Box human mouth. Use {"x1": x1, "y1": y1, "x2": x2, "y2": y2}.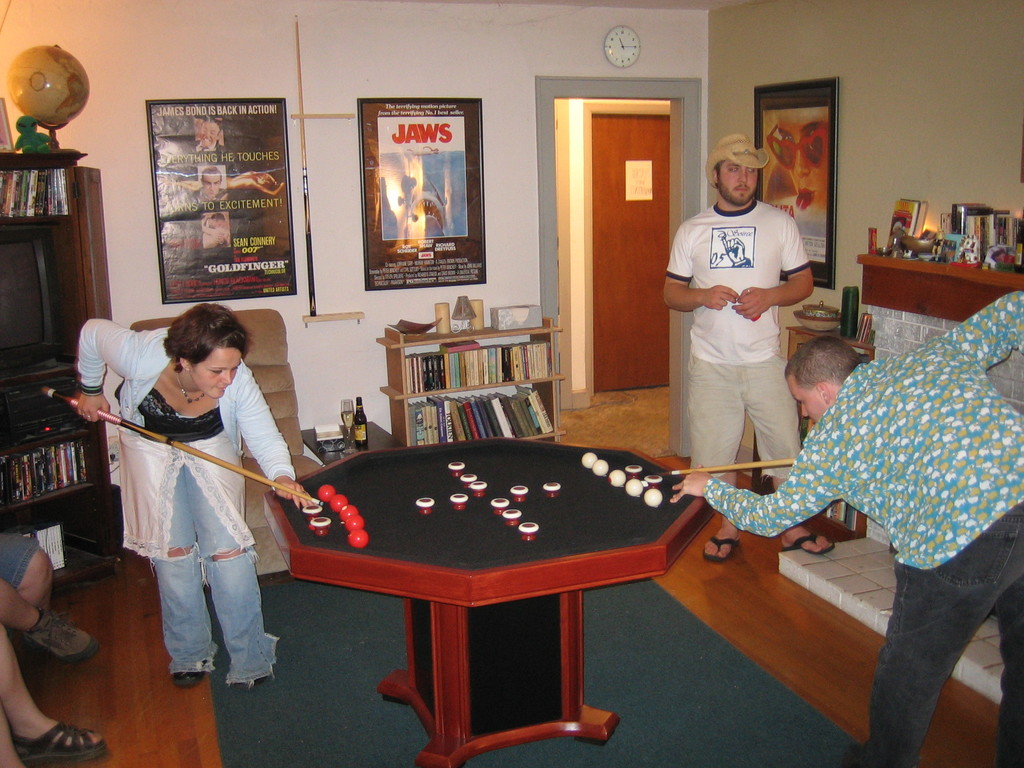
{"x1": 793, "y1": 186, "x2": 814, "y2": 206}.
